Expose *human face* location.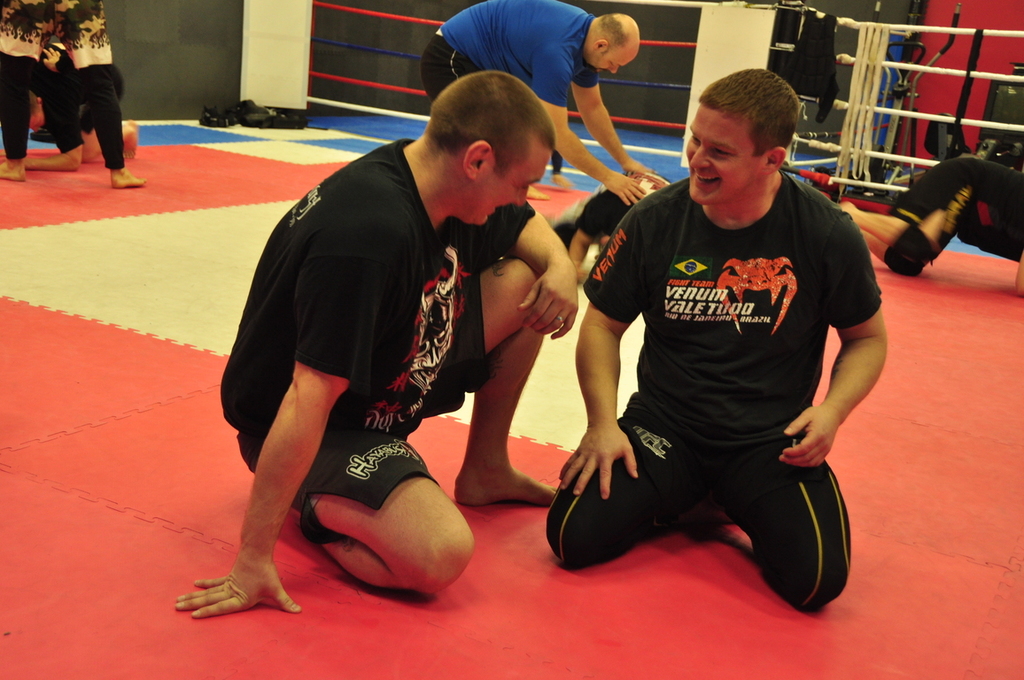
Exposed at [left=463, top=136, right=553, bottom=226].
